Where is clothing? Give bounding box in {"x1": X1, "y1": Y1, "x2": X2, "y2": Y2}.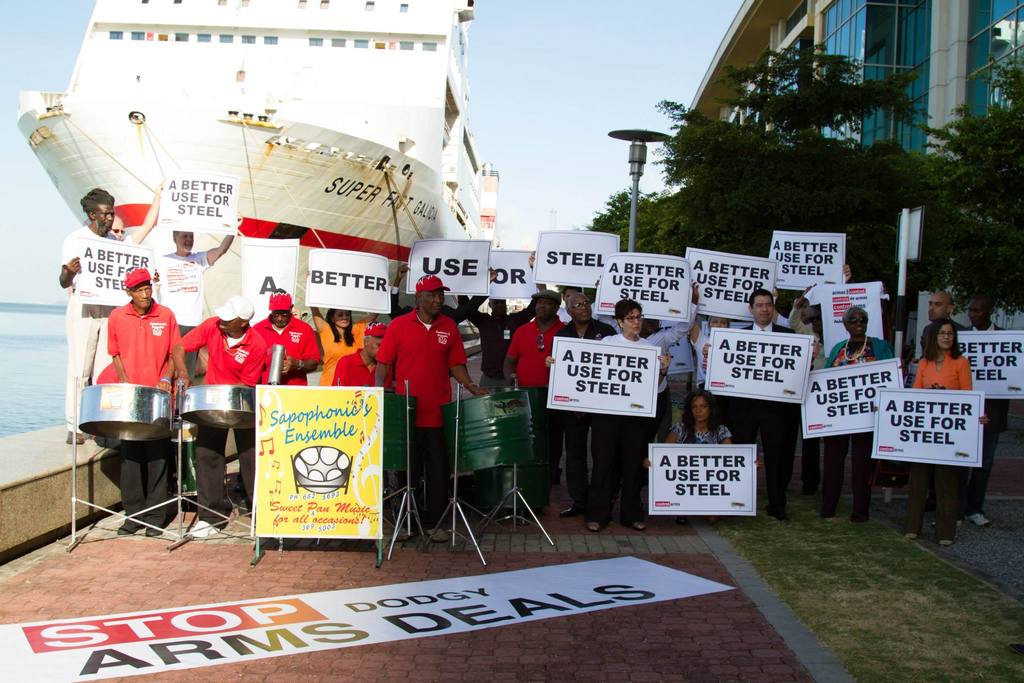
{"x1": 200, "y1": 422, "x2": 255, "y2": 517}.
